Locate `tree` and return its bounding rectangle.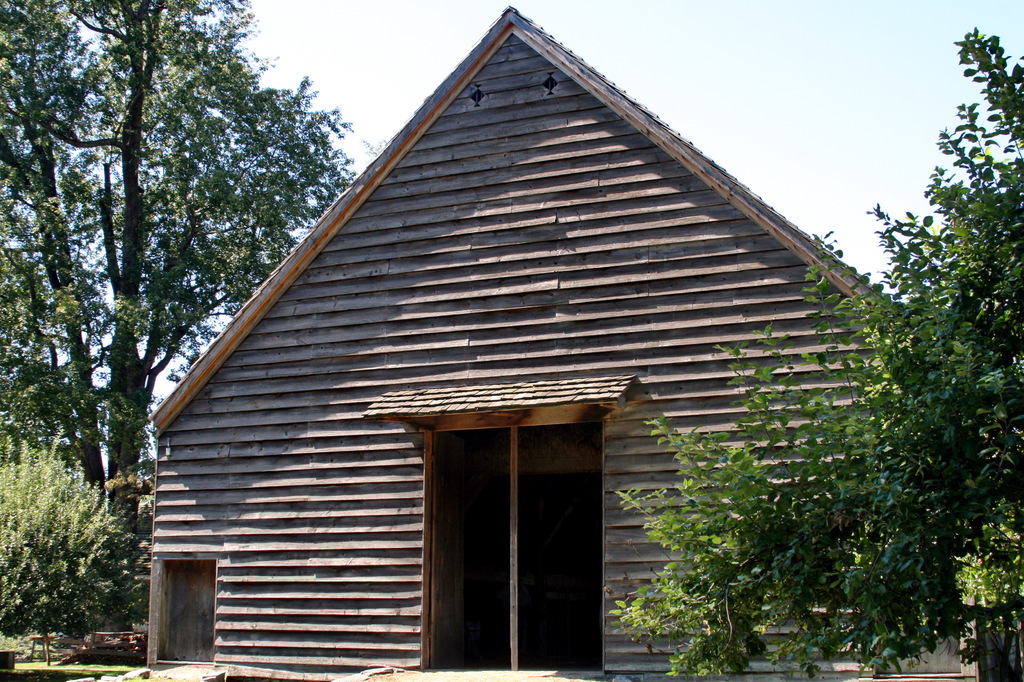
605,24,1023,681.
